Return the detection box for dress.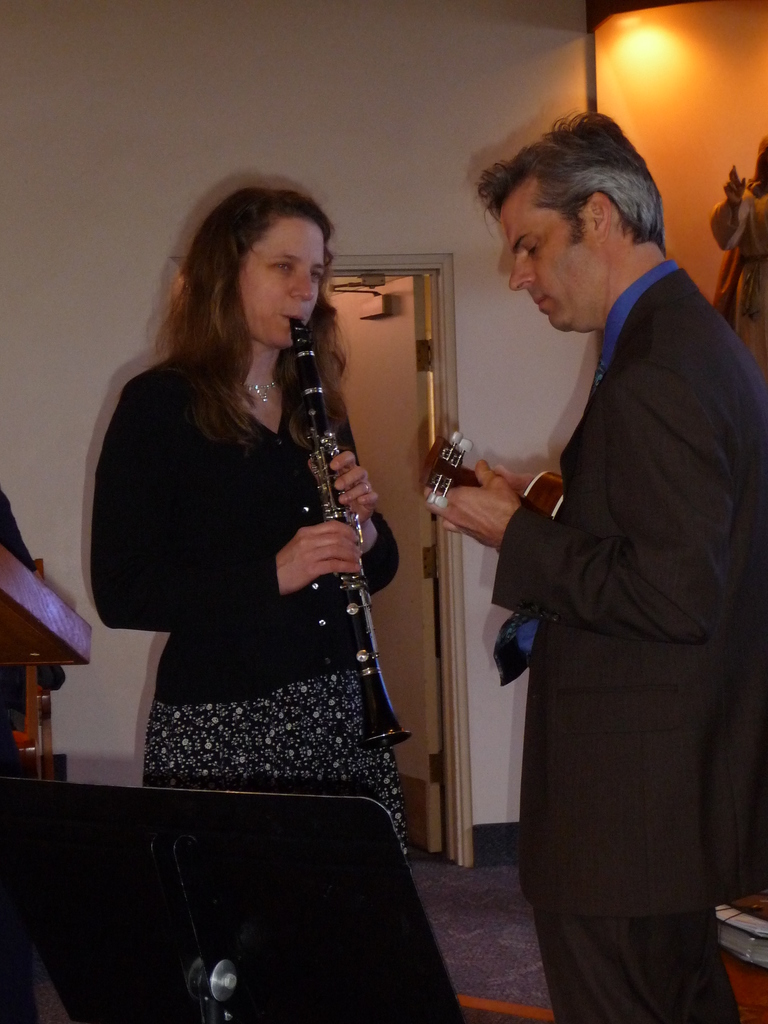
145,406,415,858.
